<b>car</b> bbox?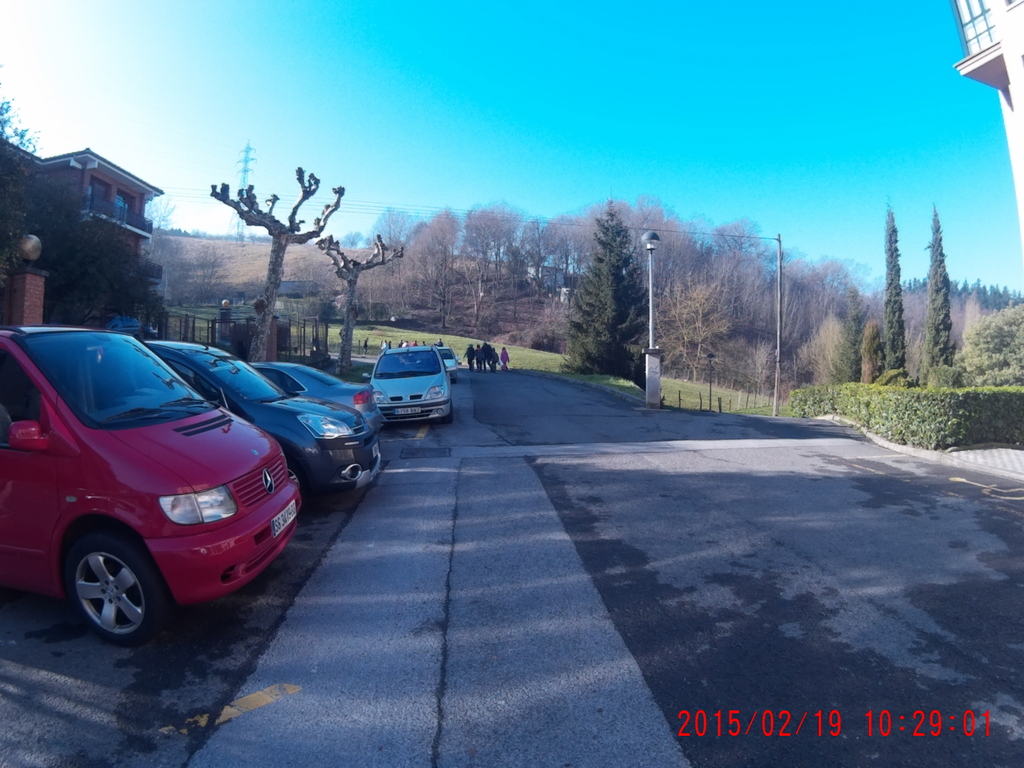
x1=253, y1=363, x2=385, y2=438
